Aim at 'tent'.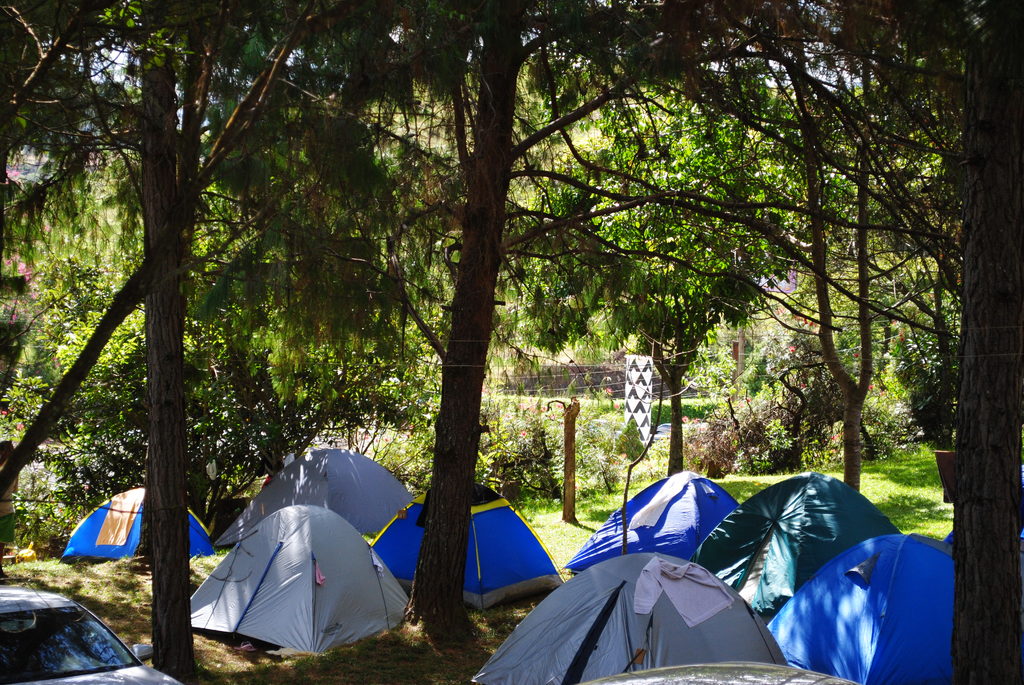
Aimed at box=[682, 474, 884, 623].
